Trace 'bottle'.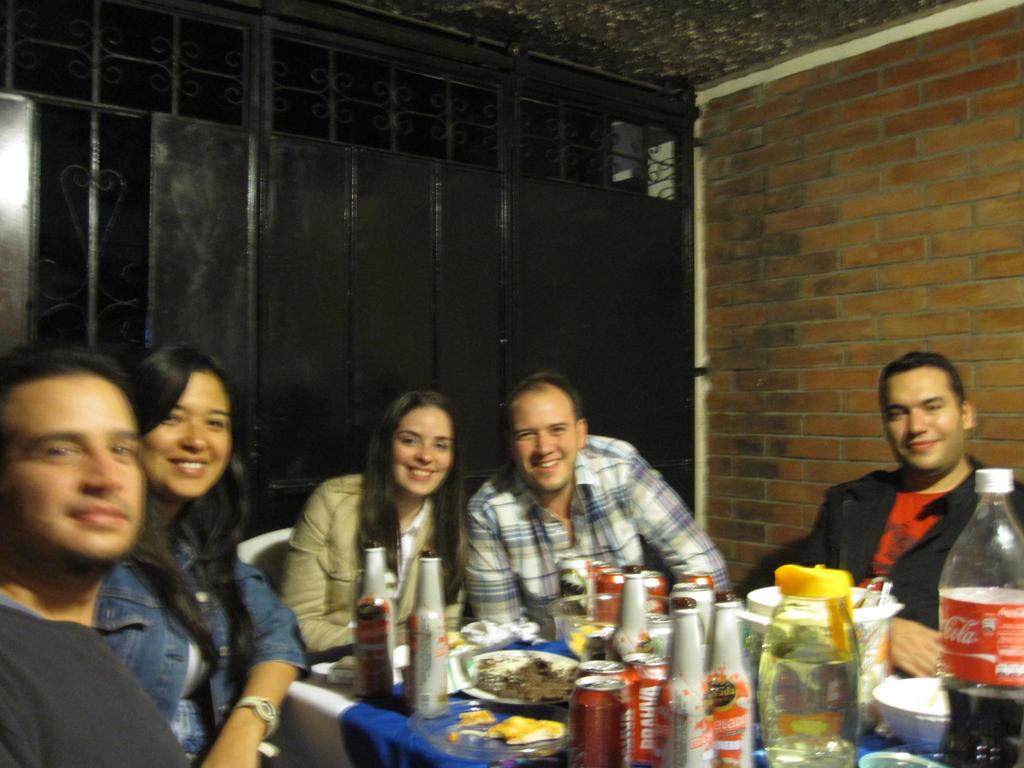
Traced to bbox=(352, 536, 398, 704).
